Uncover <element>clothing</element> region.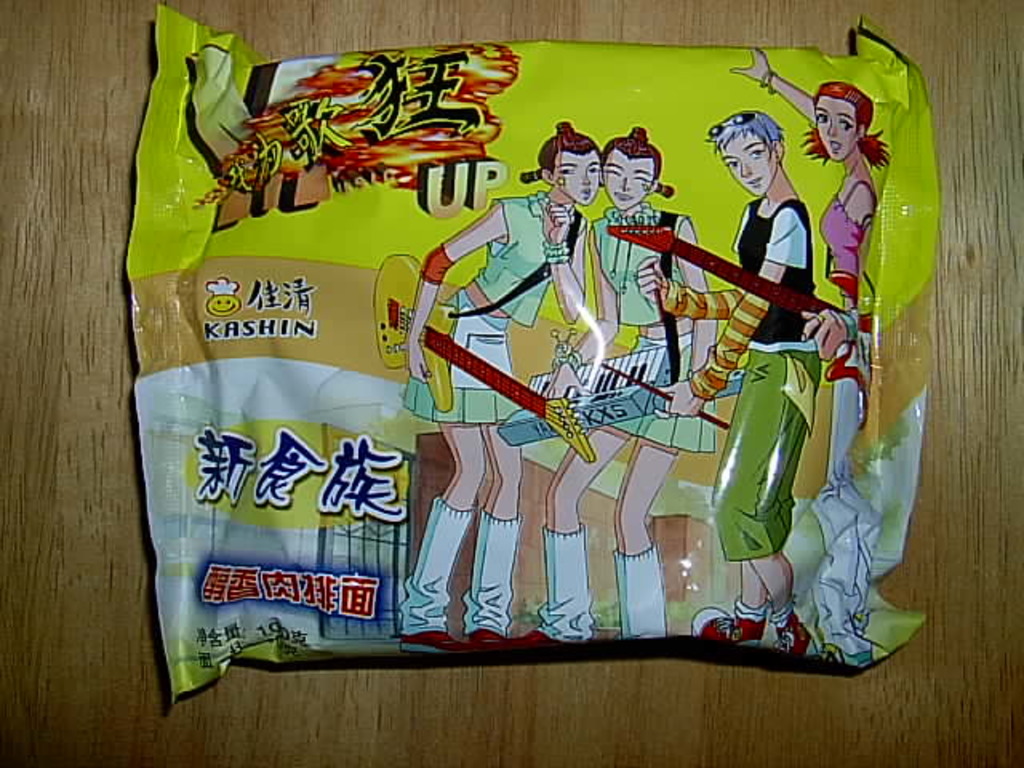
Uncovered: detection(96, 85, 909, 648).
